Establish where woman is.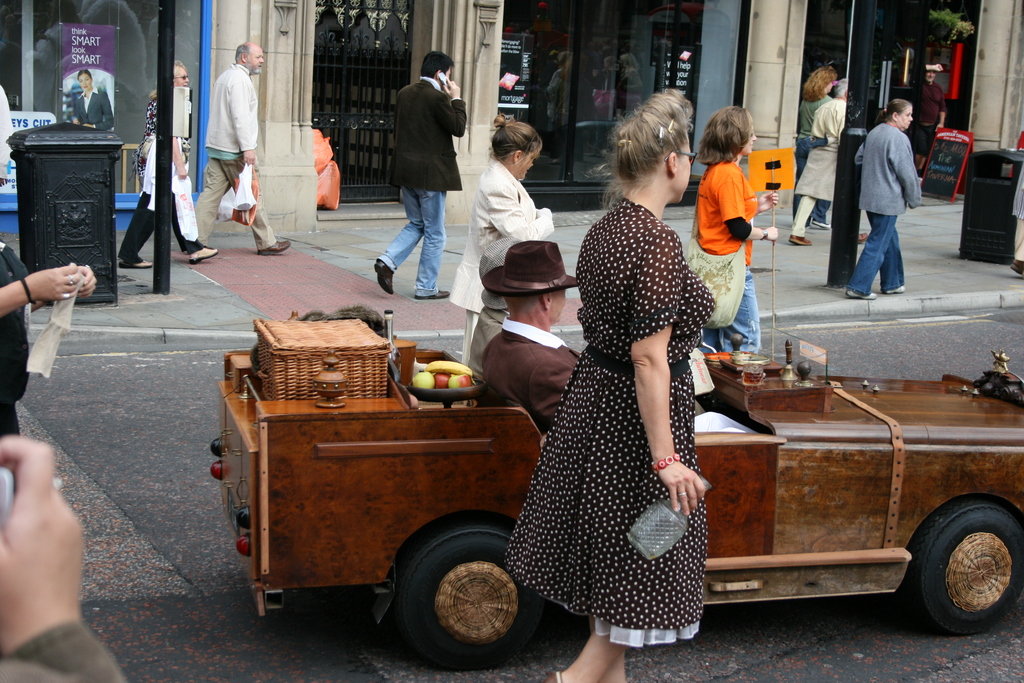
Established at box=[687, 108, 782, 350].
